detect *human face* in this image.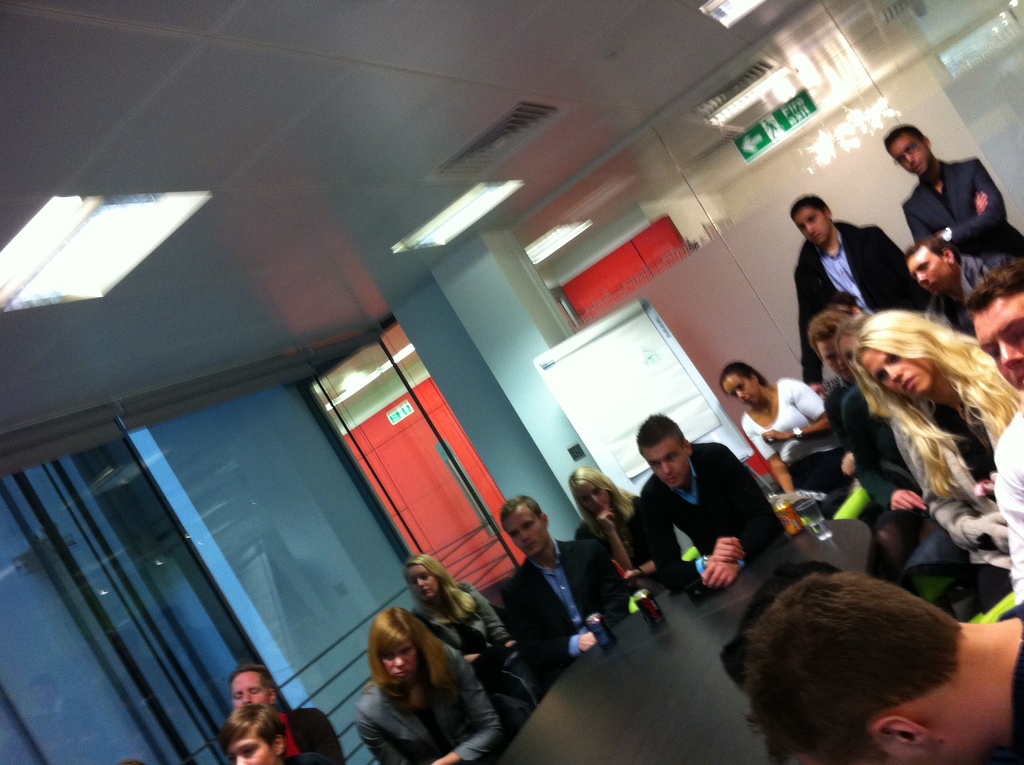
Detection: left=975, top=314, right=1023, bottom=385.
